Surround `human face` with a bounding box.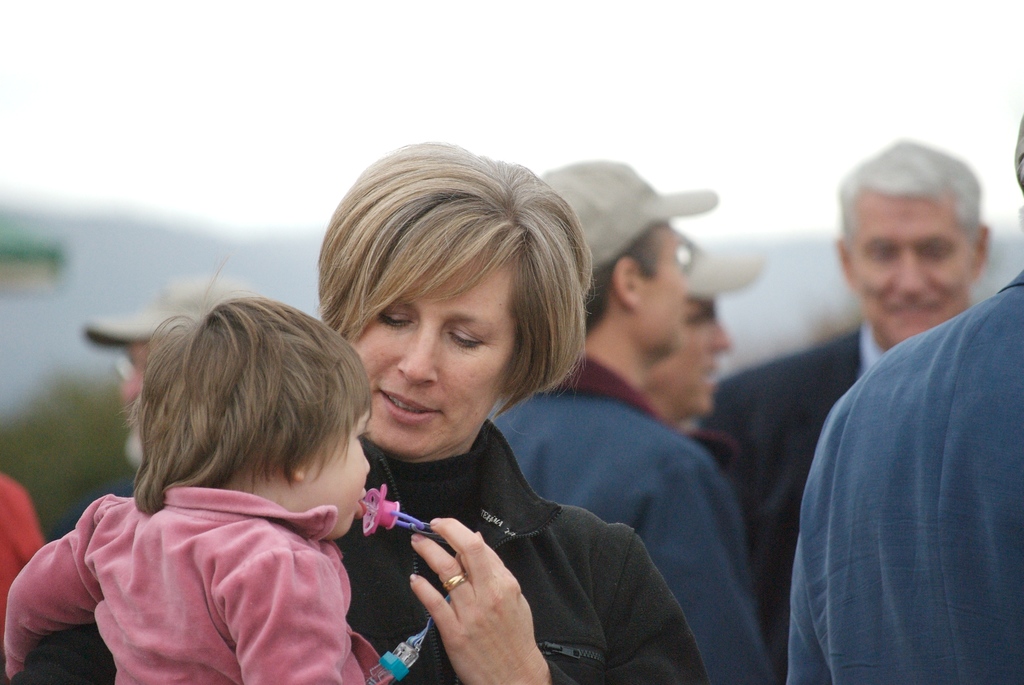
<region>349, 255, 516, 456</region>.
